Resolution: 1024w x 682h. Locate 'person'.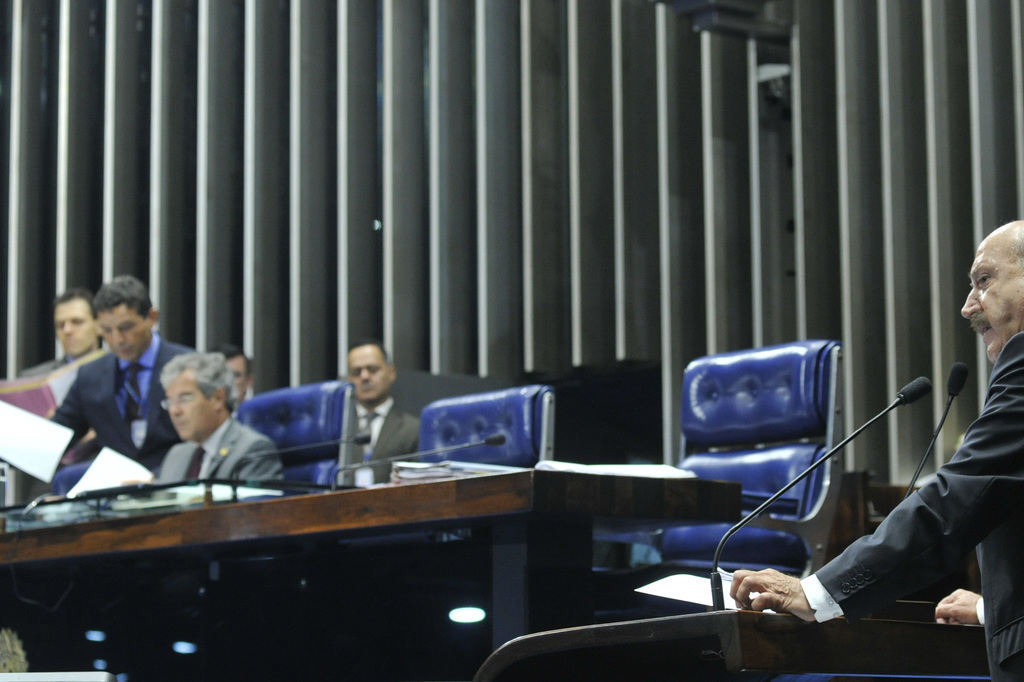
(x1=152, y1=355, x2=282, y2=483).
